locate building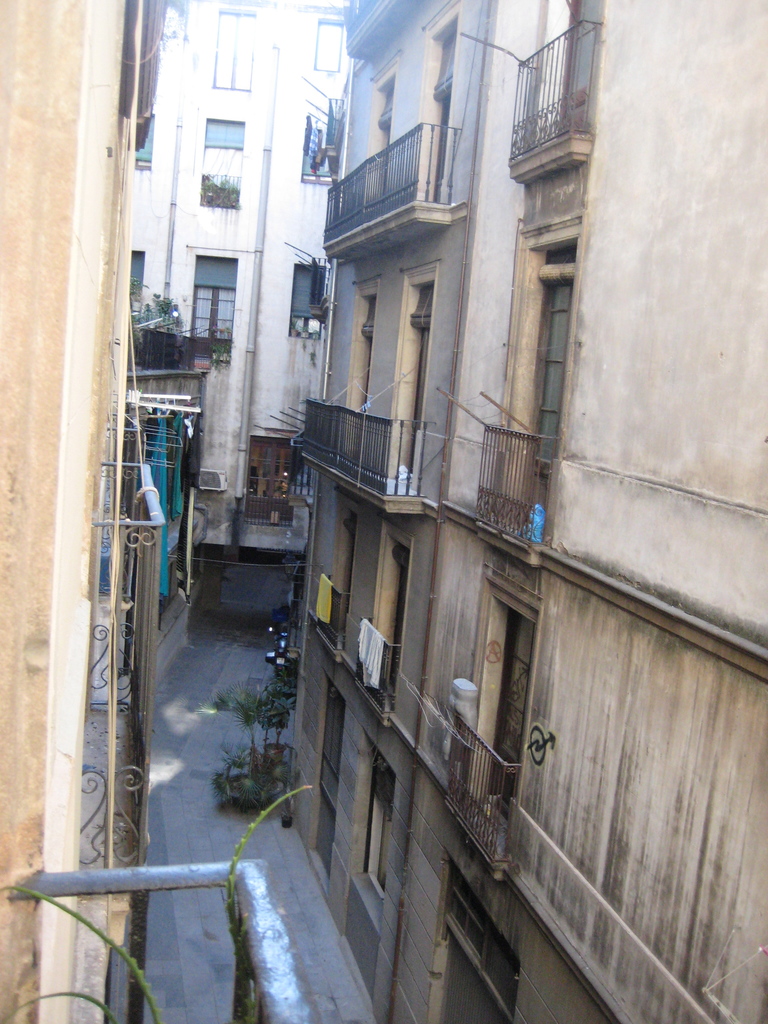
[136,0,358,584]
